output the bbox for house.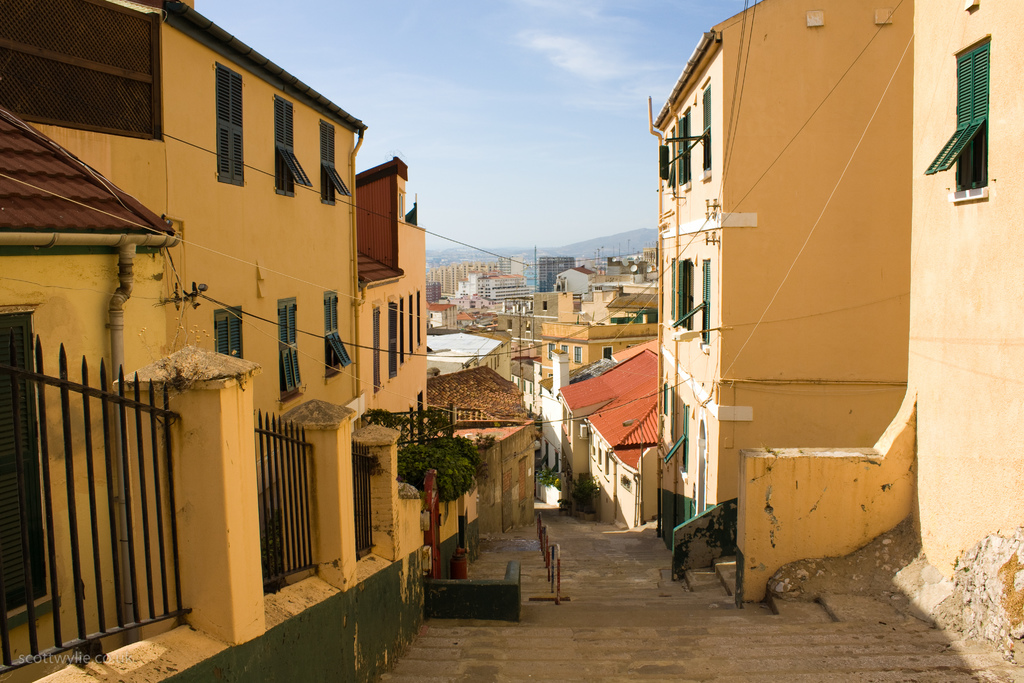
(621,269,660,324).
